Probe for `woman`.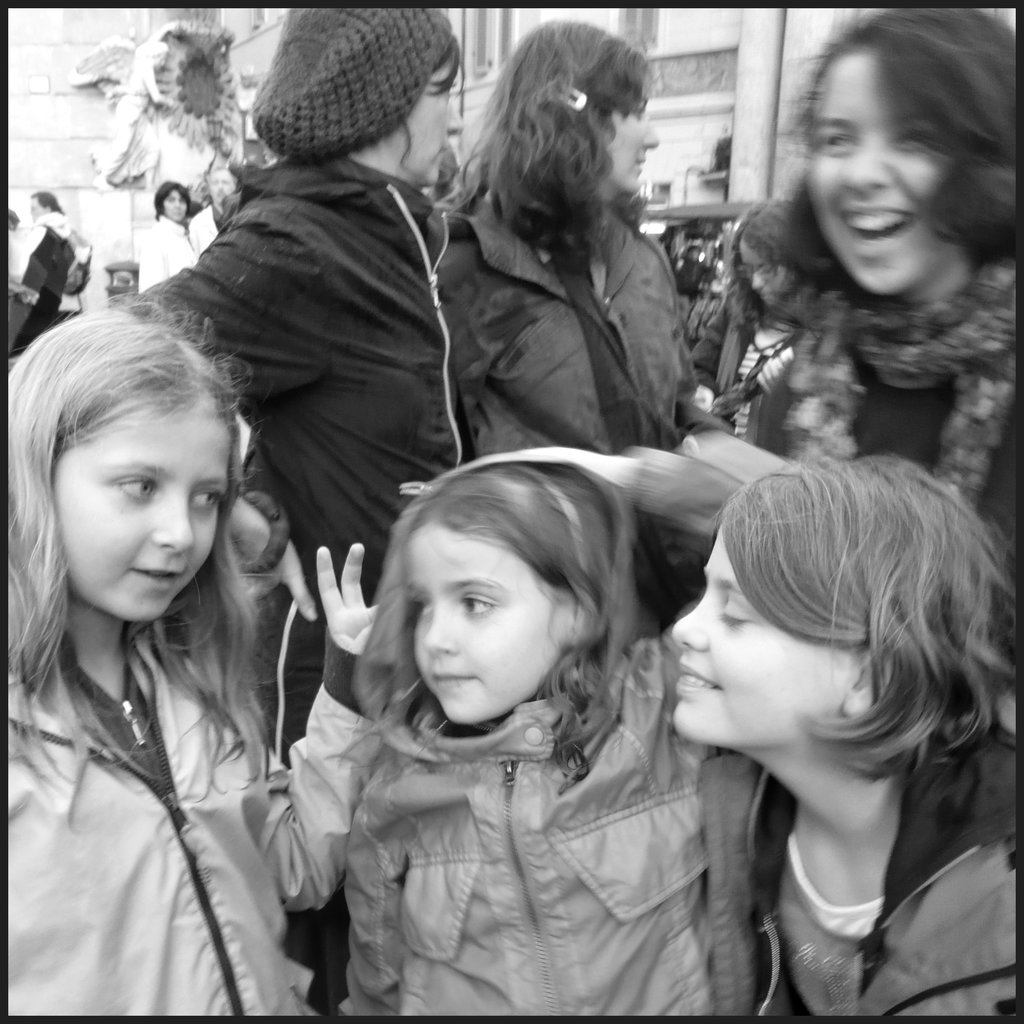
Probe result: (686, 196, 825, 450).
